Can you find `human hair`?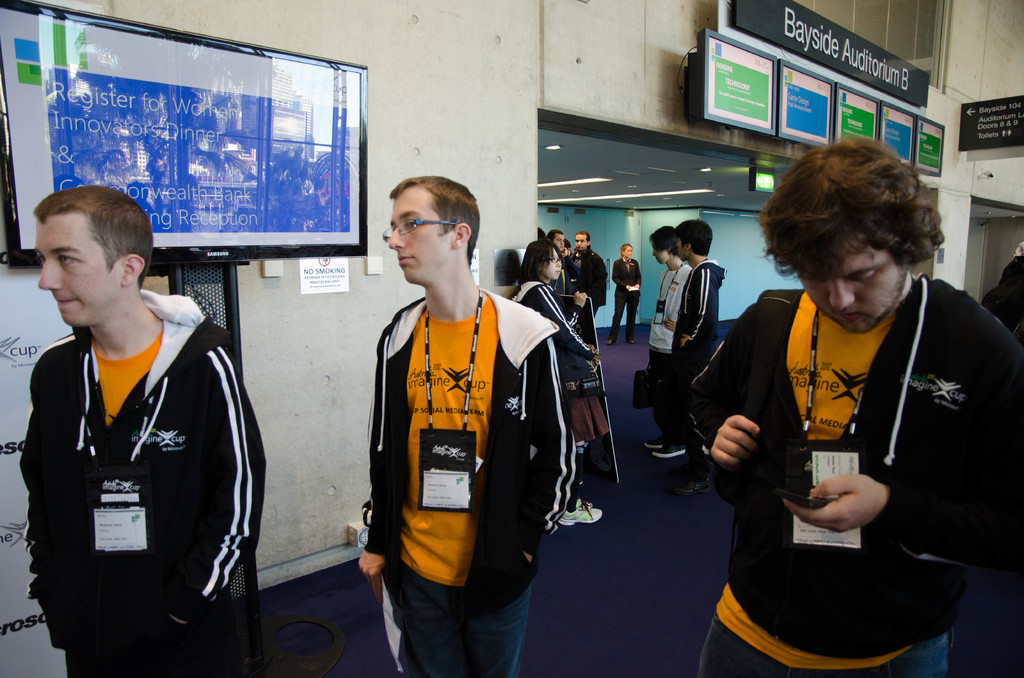
Yes, bounding box: locate(386, 172, 481, 268).
